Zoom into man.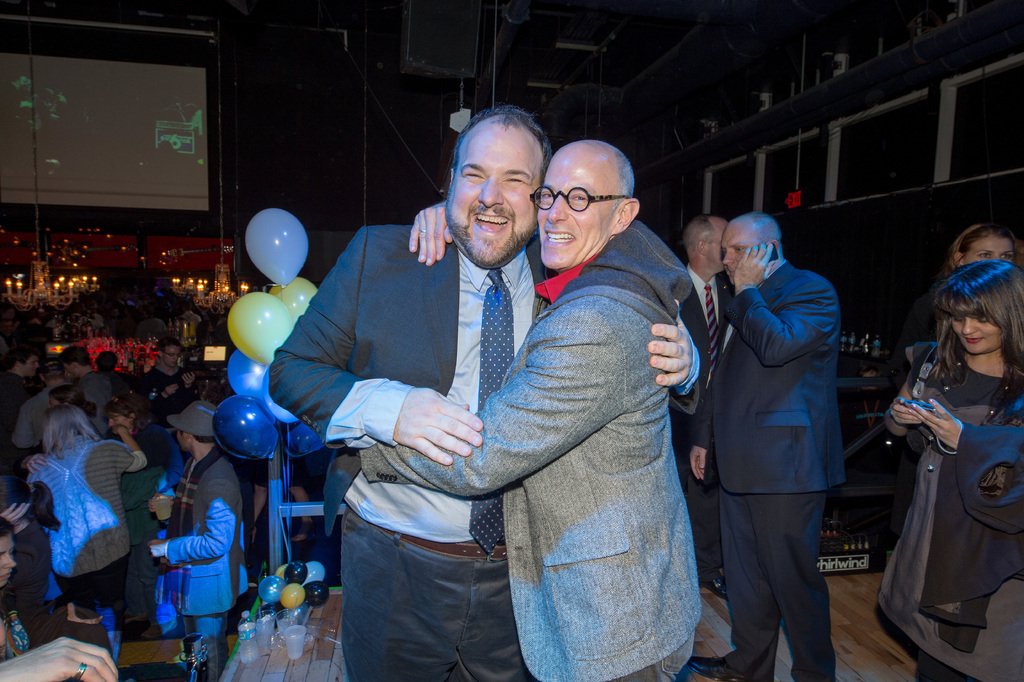
Zoom target: 147:330:196:399.
